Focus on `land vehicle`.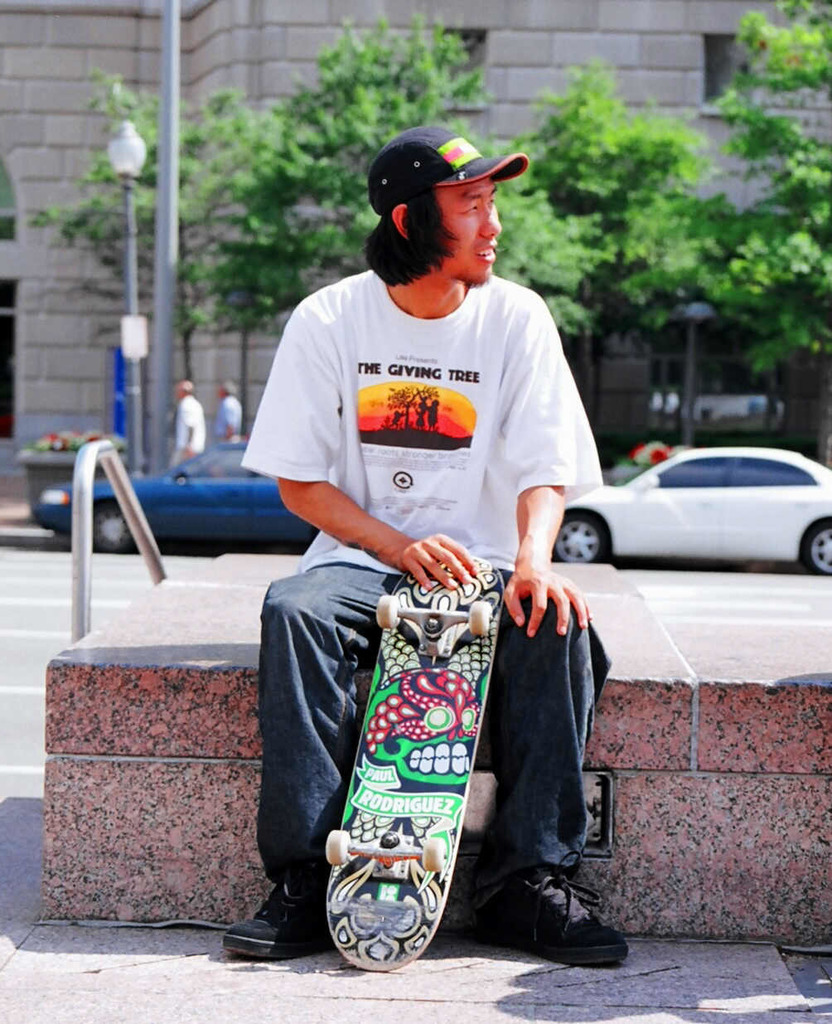
Focused at bbox=[568, 425, 829, 573].
